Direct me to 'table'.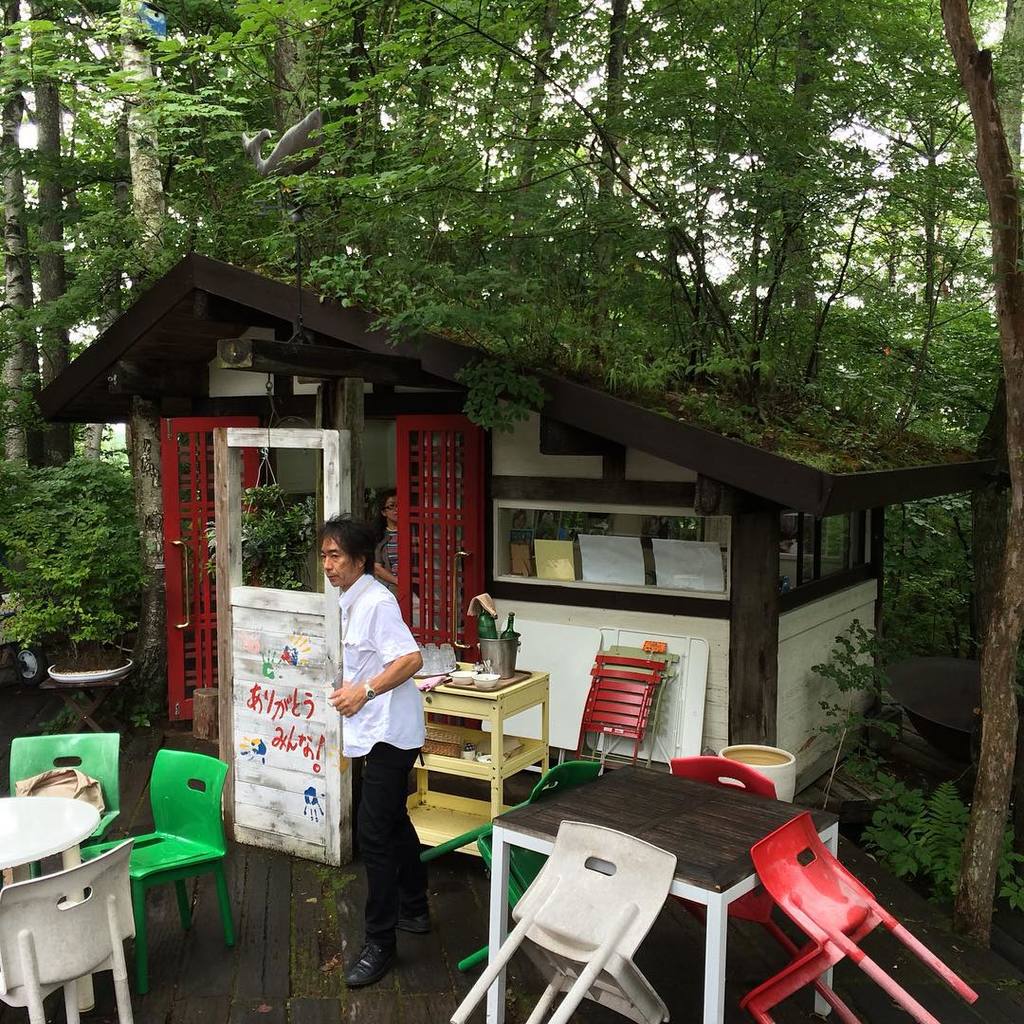
Direction: <bbox>493, 759, 847, 1020</bbox>.
